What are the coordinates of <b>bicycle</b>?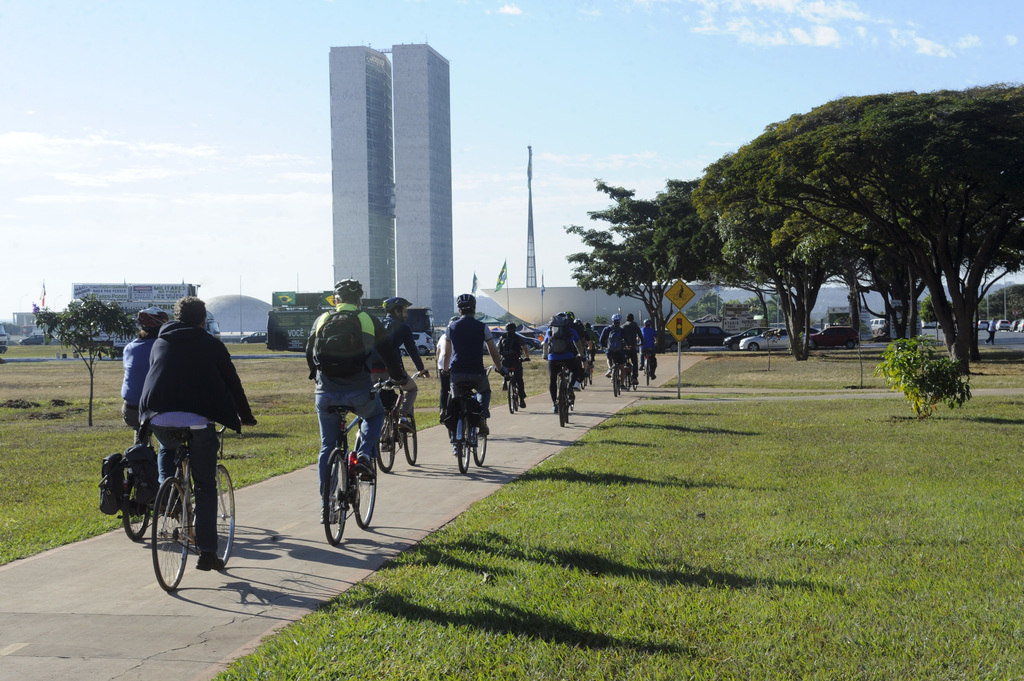
pyautogui.locateOnScreen(641, 343, 659, 388).
